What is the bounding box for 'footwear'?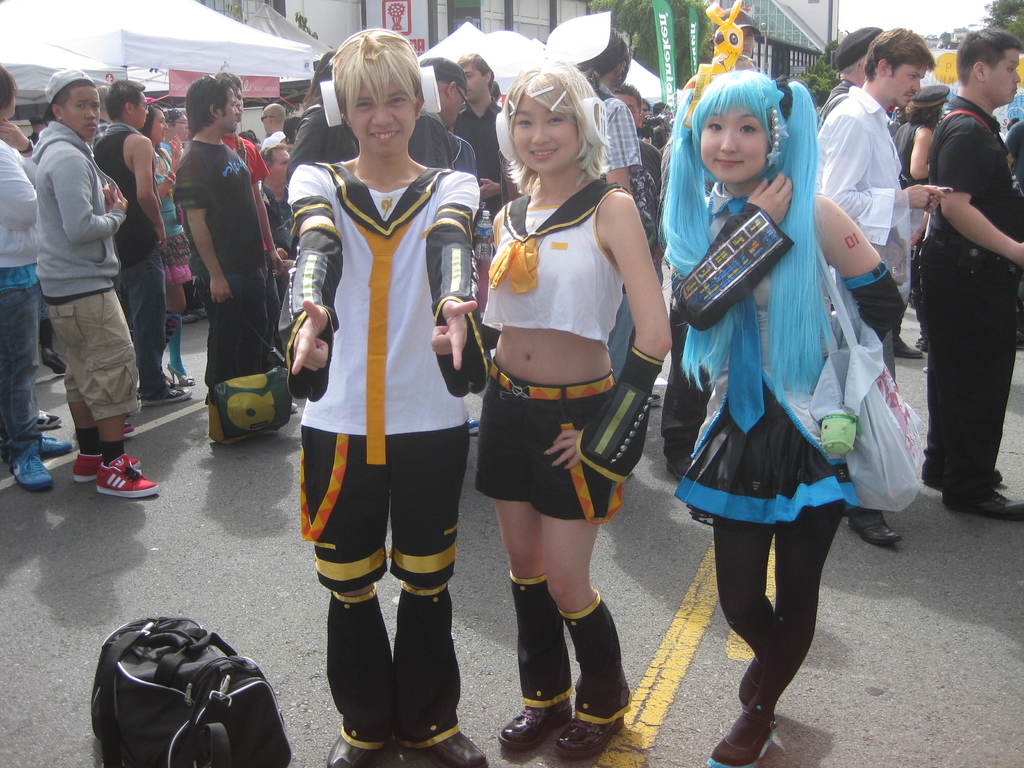
x1=710 y1=713 x2=780 y2=762.
